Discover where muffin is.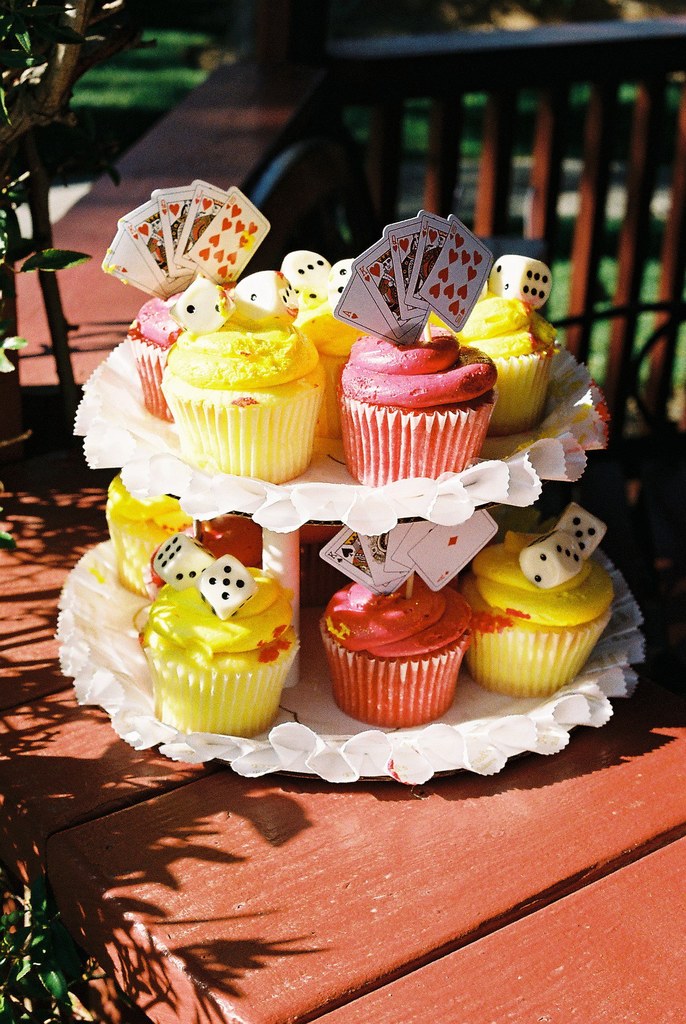
Discovered at [98, 183, 301, 424].
